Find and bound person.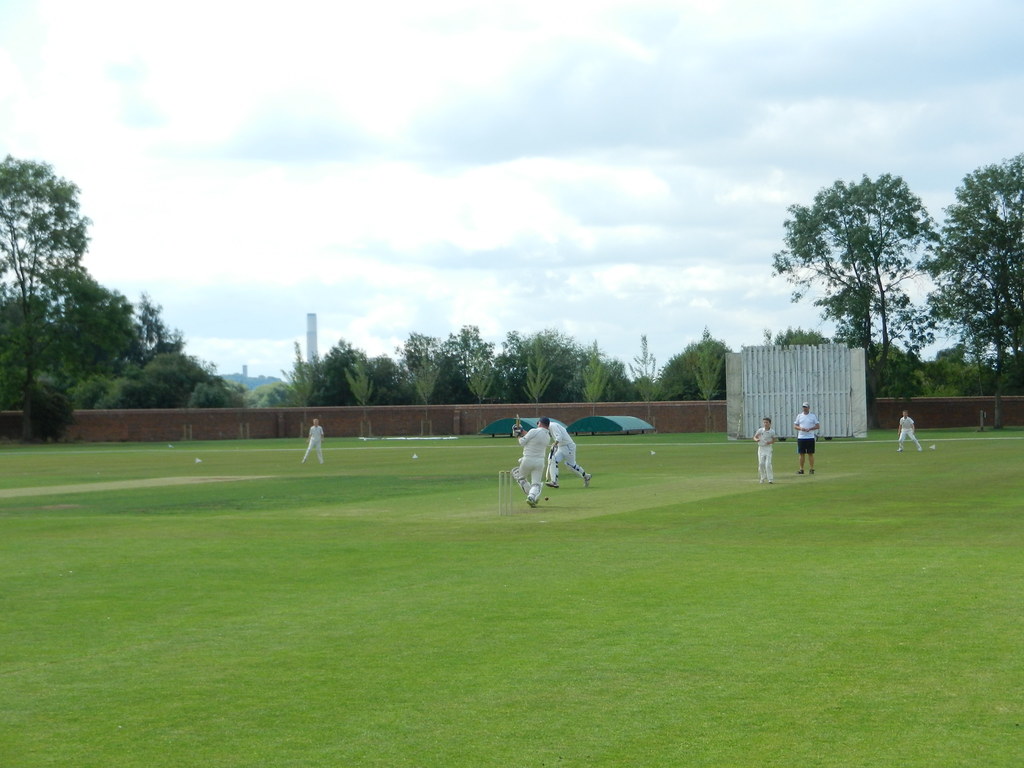
Bound: bbox=[899, 409, 922, 456].
